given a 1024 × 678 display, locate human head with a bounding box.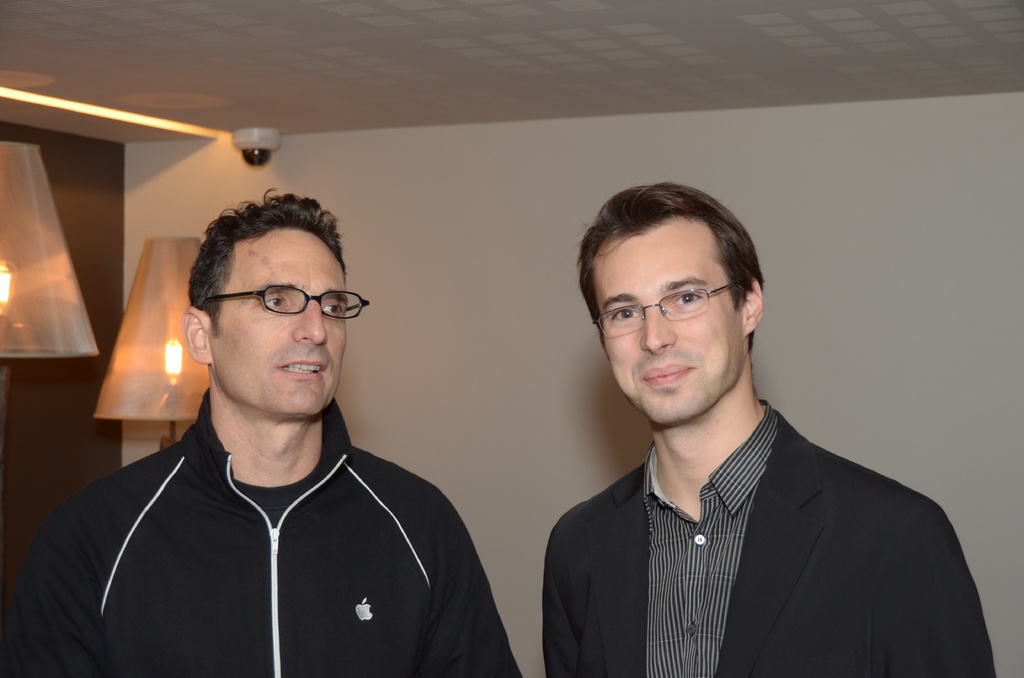
Located: (192, 204, 355, 372).
